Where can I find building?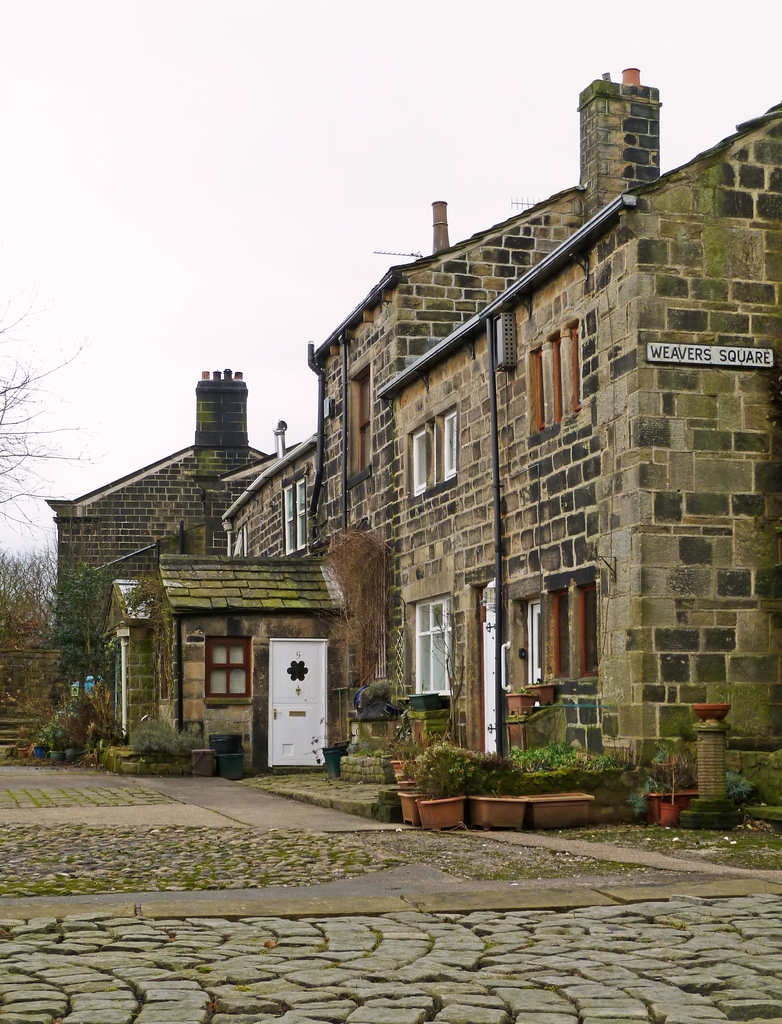
You can find it at {"left": 45, "top": 43, "right": 781, "bottom": 816}.
